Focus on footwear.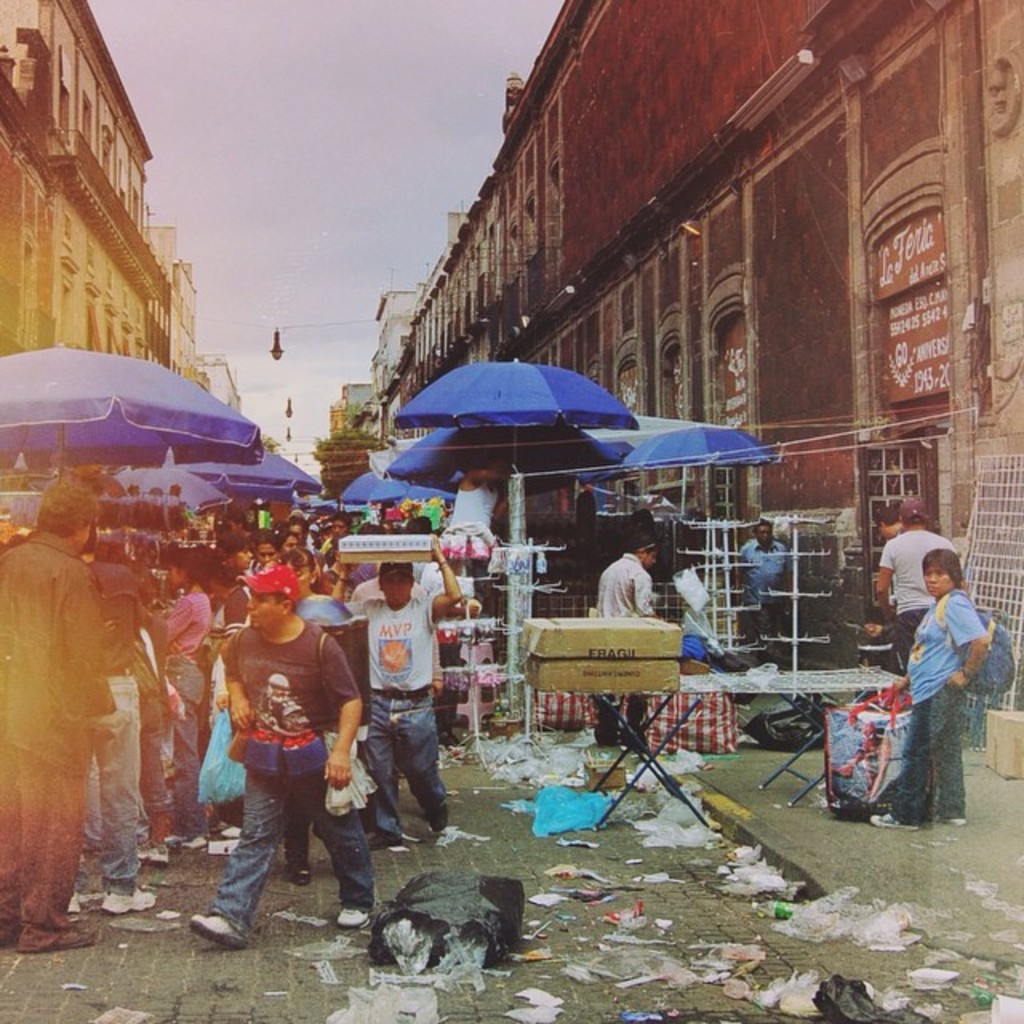
Focused at <box>216,827,238,835</box>.
